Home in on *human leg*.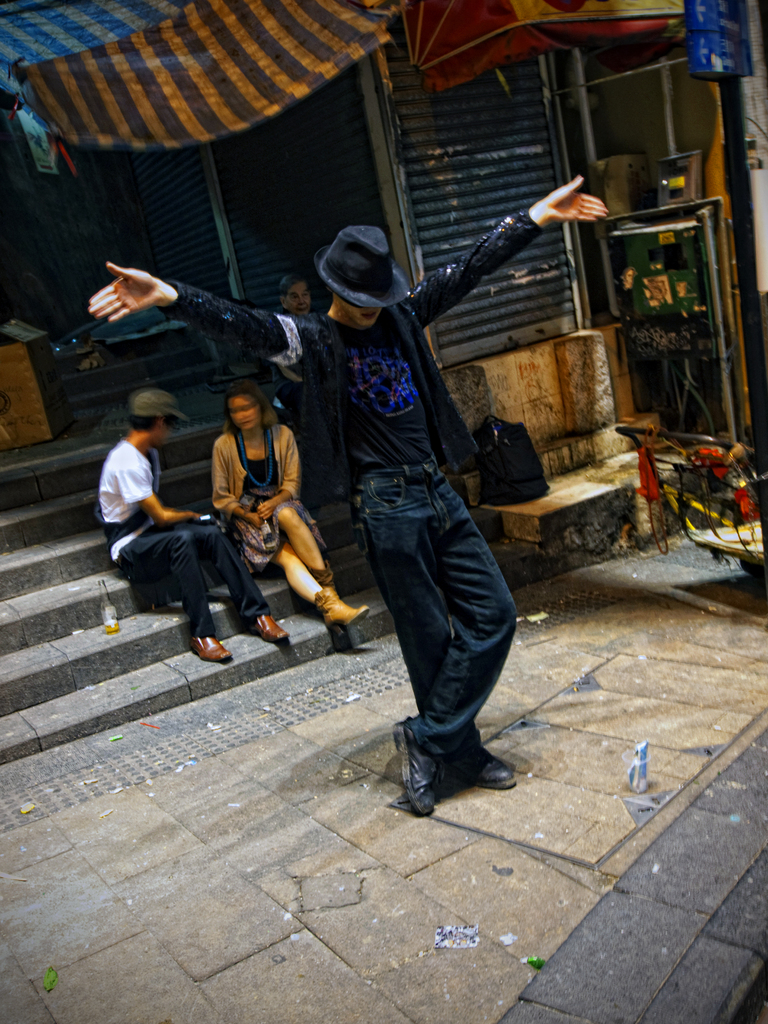
Homed in at bbox(156, 518, 285, 637).
